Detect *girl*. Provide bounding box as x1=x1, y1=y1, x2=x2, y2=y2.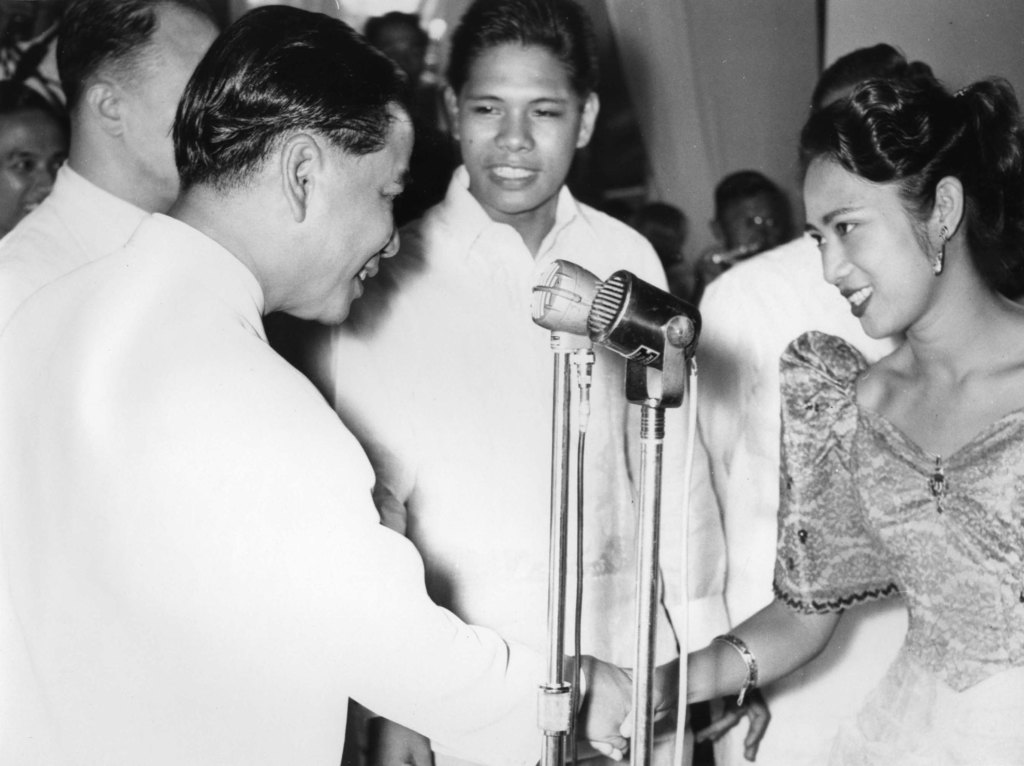
x1=567, y1=51, x2=1023, y2=765.
